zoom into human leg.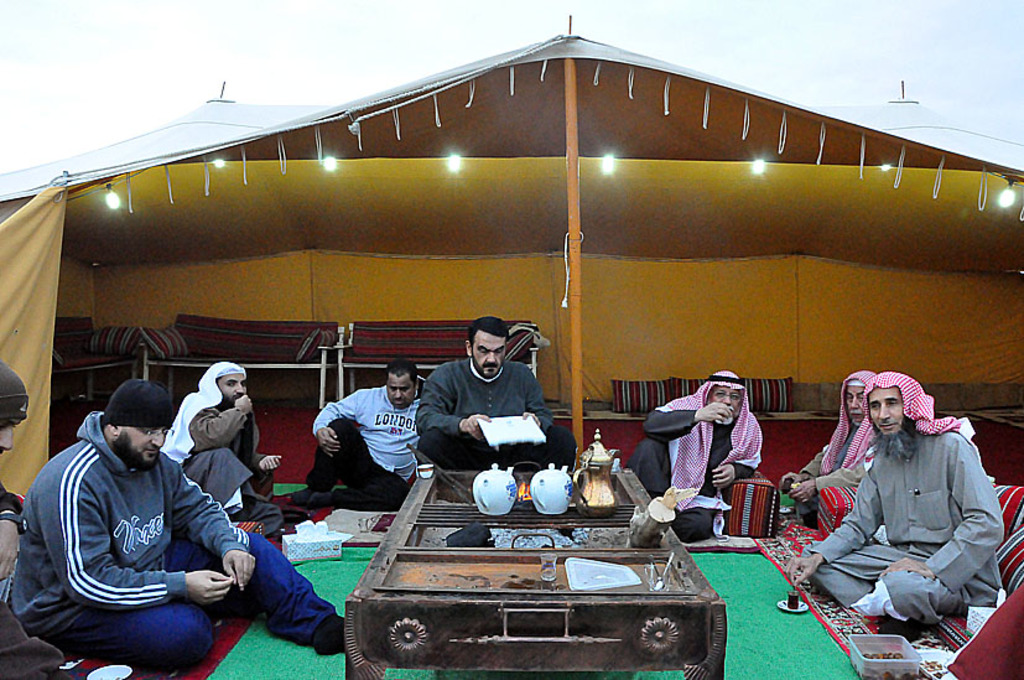
Zoom target: box(74, 601, 212, 664).
